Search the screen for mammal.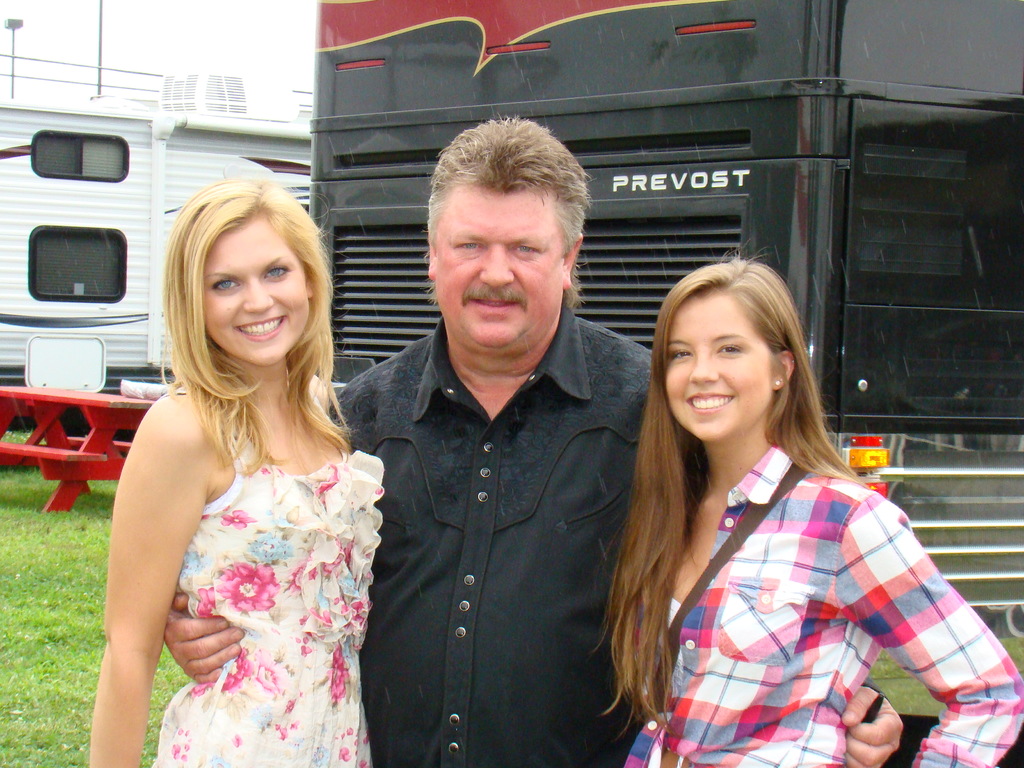
Found at [577, 261, 1002, 740].
